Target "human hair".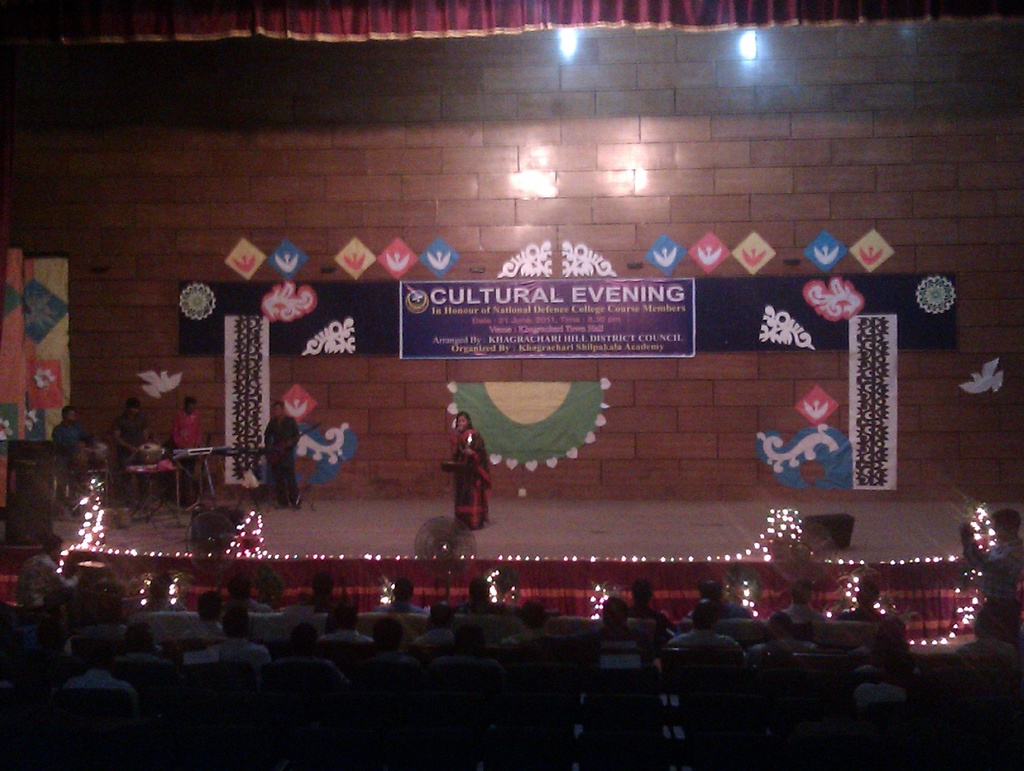
Target region: x1=601, y1=597, x2=628, y2=627.
